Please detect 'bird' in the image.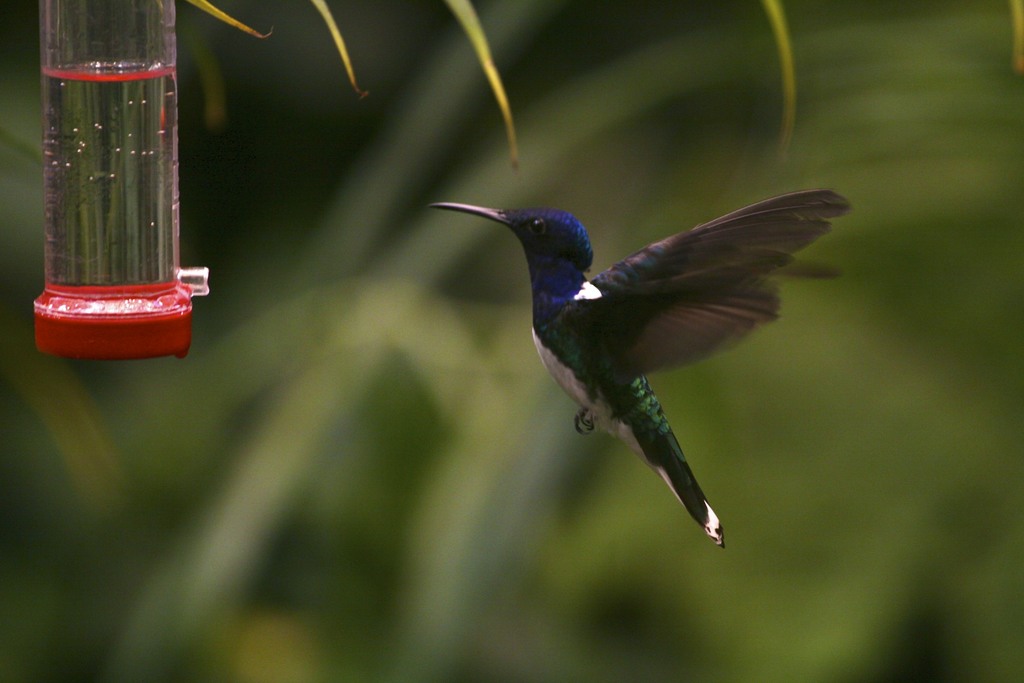
428 172 855 538.
